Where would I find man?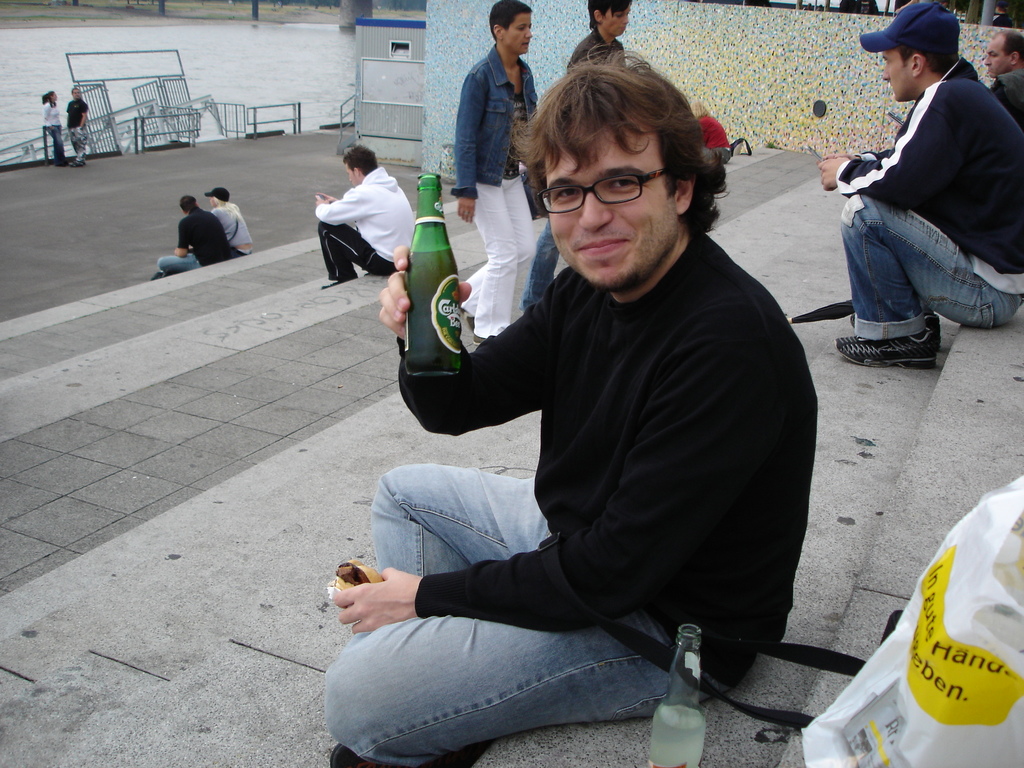
At l=63, t=82, r=92, b=172.
